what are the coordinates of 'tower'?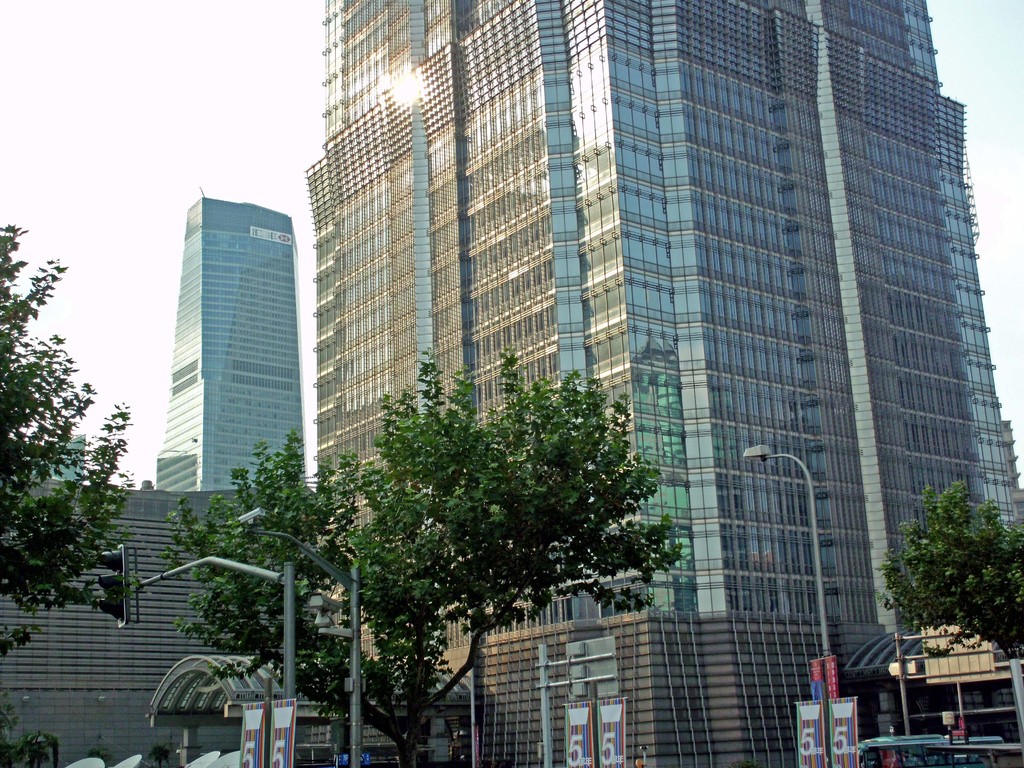
[157,196,301,494].
